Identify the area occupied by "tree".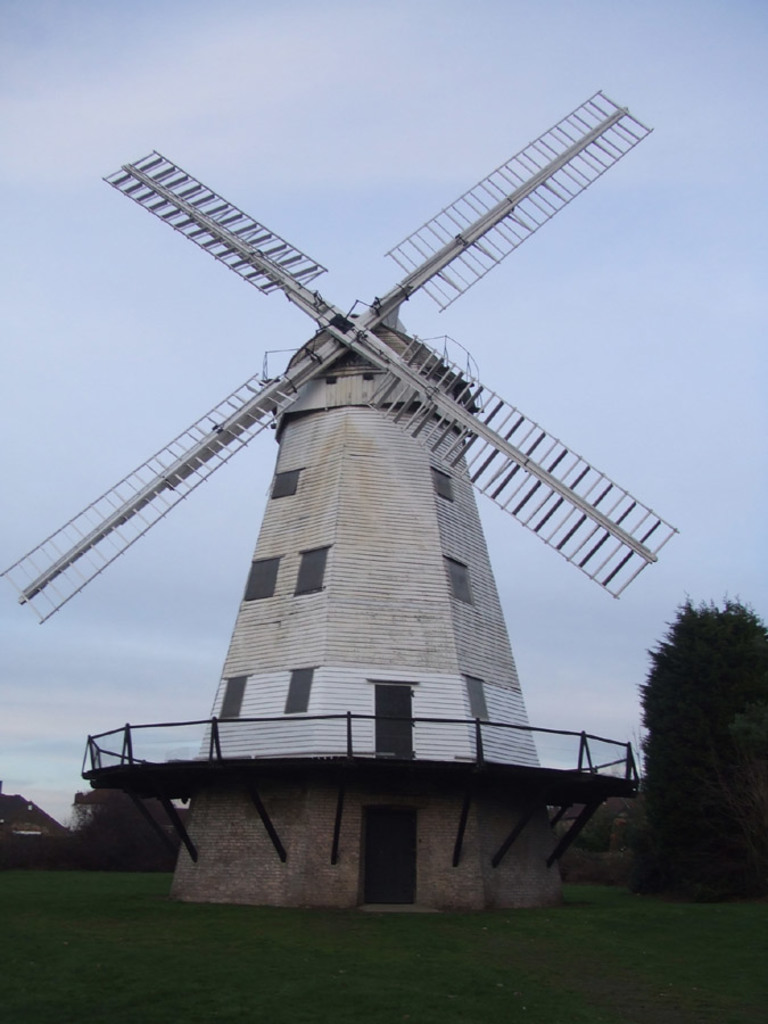
Area: {"x1": 0, "y1": 799, "x2": 167, "y2": 877}.
